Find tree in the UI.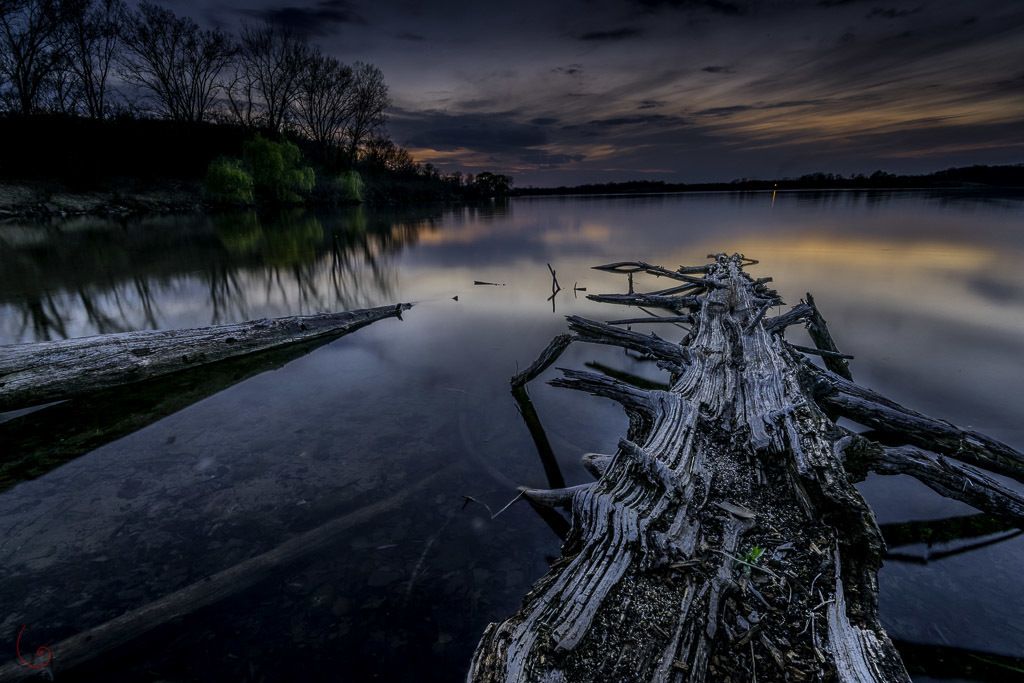
UI element at x1=344, y1=58, x2=397, y2=145.
